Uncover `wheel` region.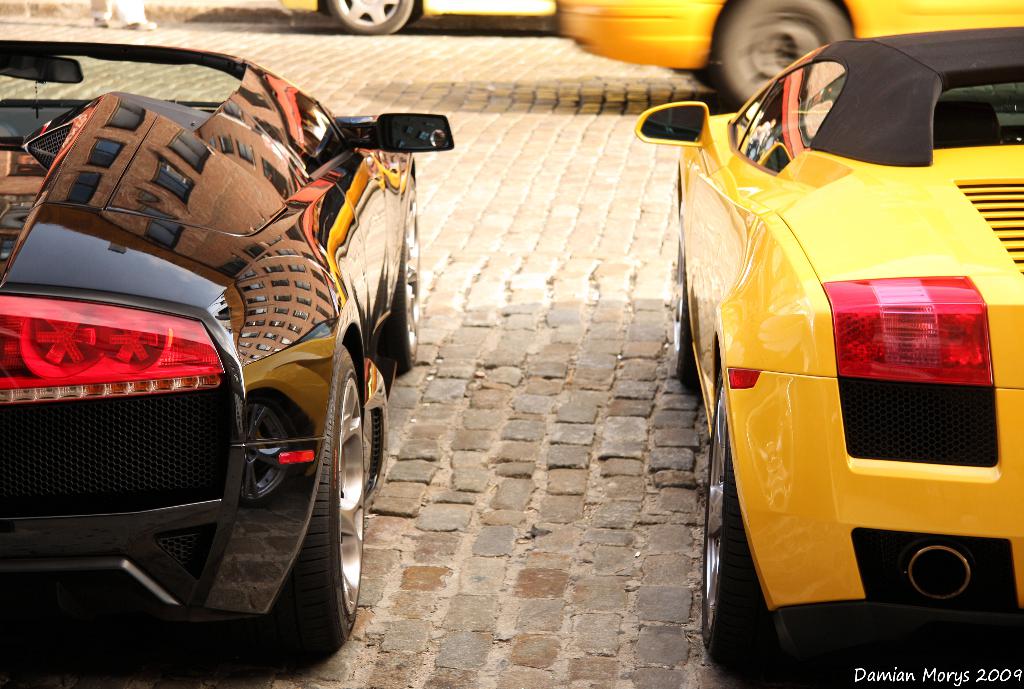
Uncovered: 396/174/425/374.
